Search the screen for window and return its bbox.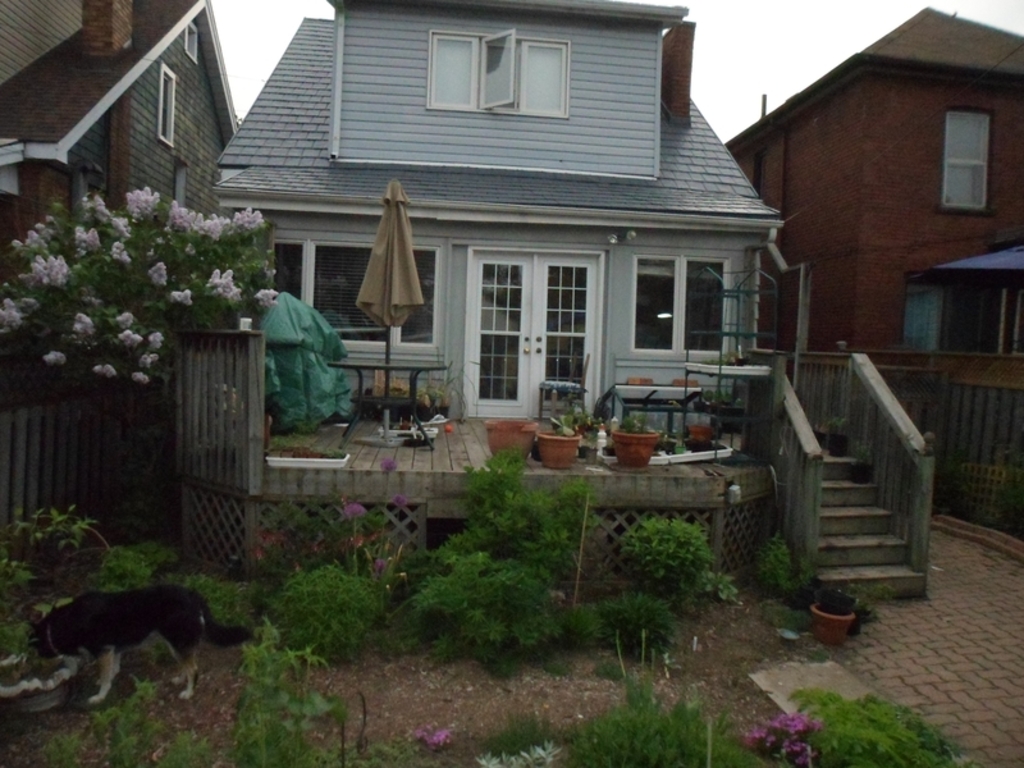
Found: (x1=160, y1=67, x2=180, y2=148).
